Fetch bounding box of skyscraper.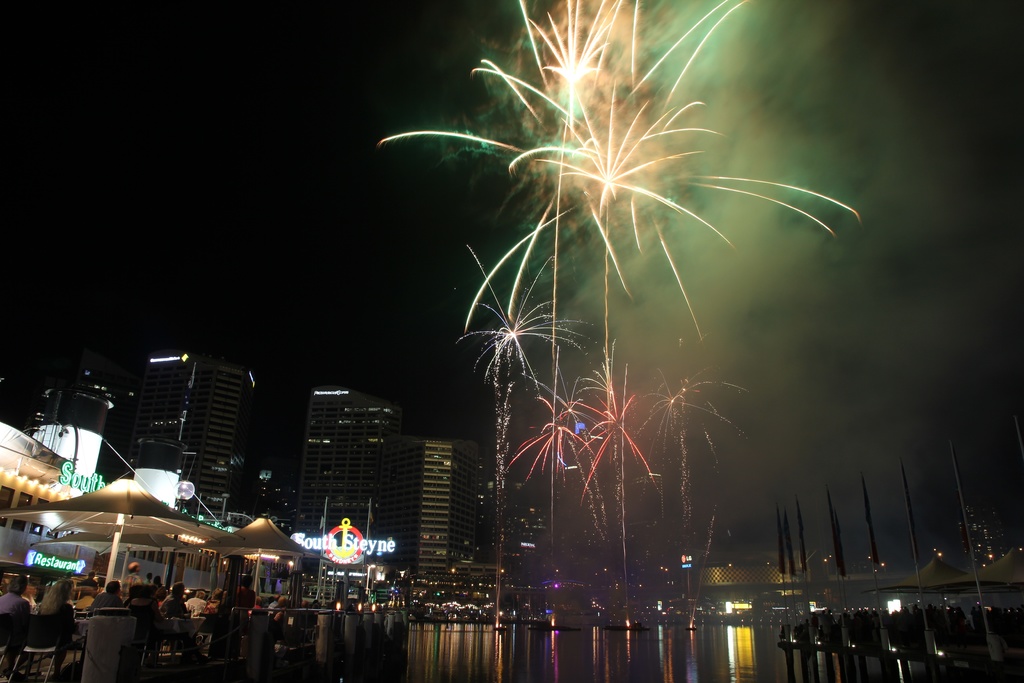
Bbox: bbox=(114, 329, 260, 536).
